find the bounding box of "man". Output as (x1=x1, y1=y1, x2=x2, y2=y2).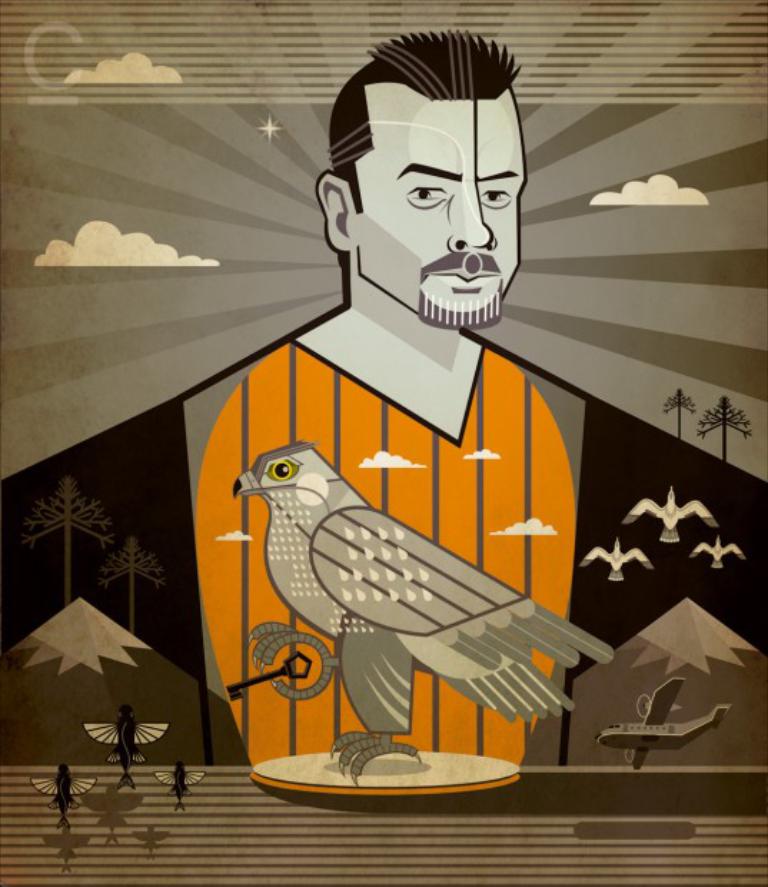
(x1=0, y1=27, x2=767, y2=768).
